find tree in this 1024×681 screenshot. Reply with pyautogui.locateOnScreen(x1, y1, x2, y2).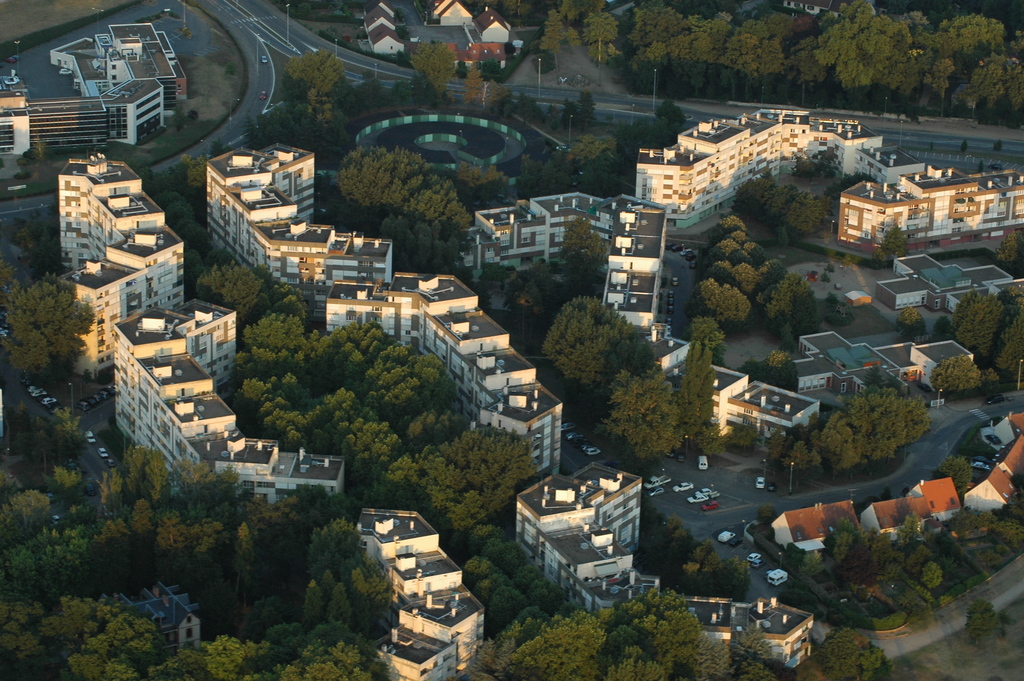
pyautogui.locateOnScreen(546, 104, 562, 135).
